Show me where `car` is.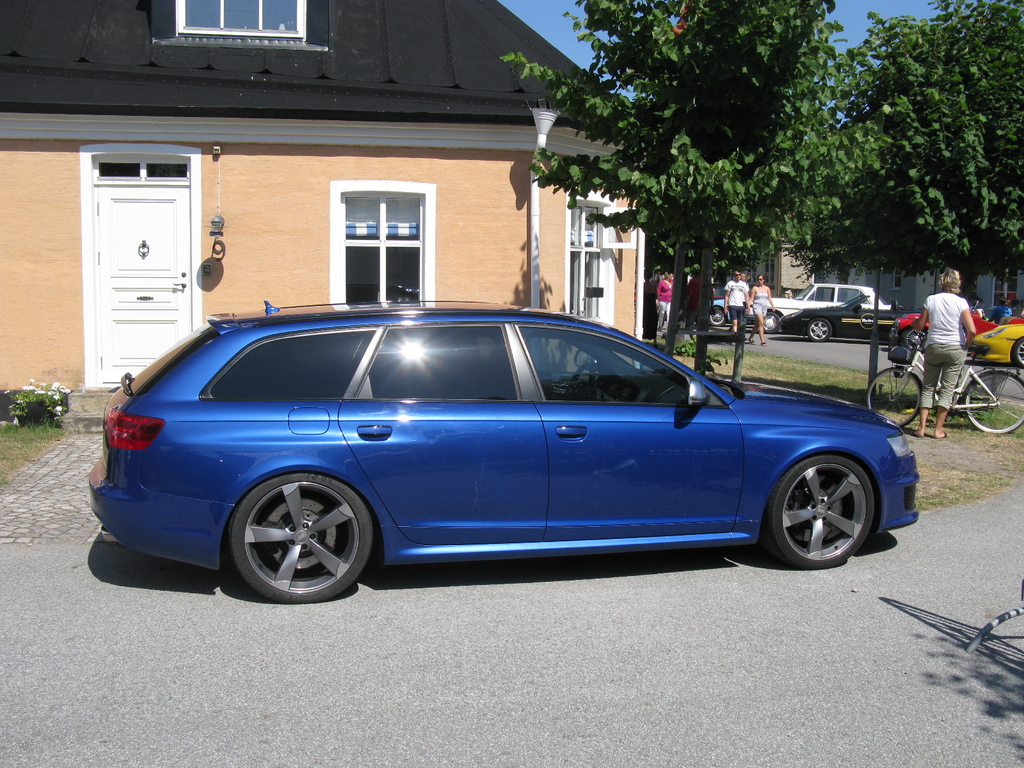
`car` is at (888,301,1023,351).
